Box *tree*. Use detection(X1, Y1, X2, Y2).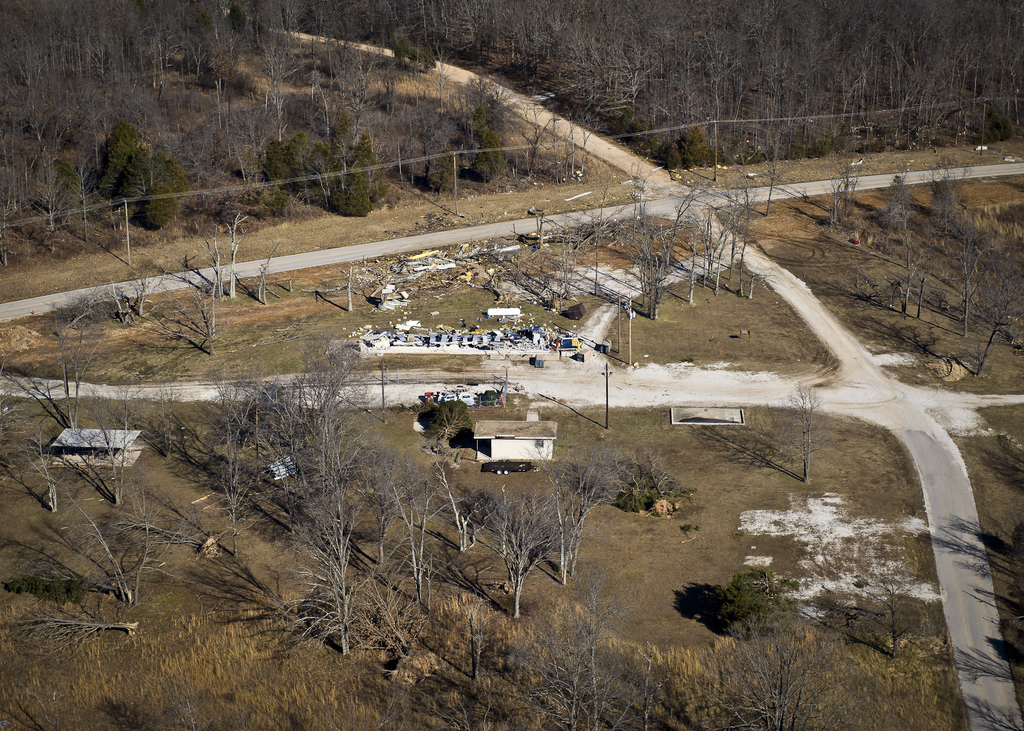
detection(0, 606, 140, 659).
